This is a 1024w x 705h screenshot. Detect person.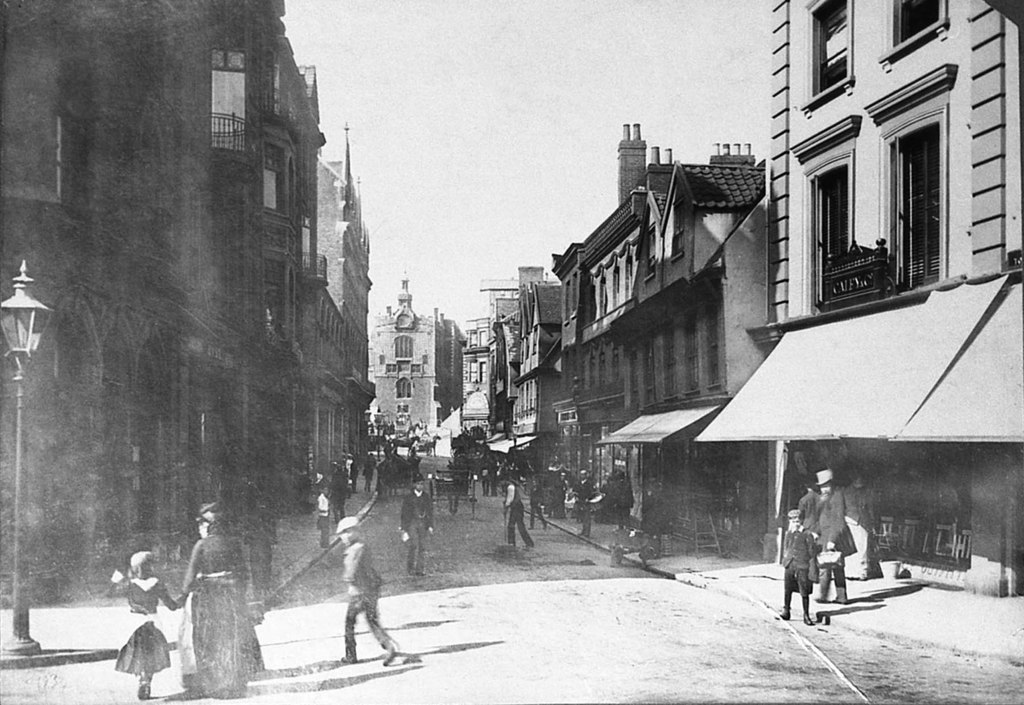
(570, 464, 604, 541).
